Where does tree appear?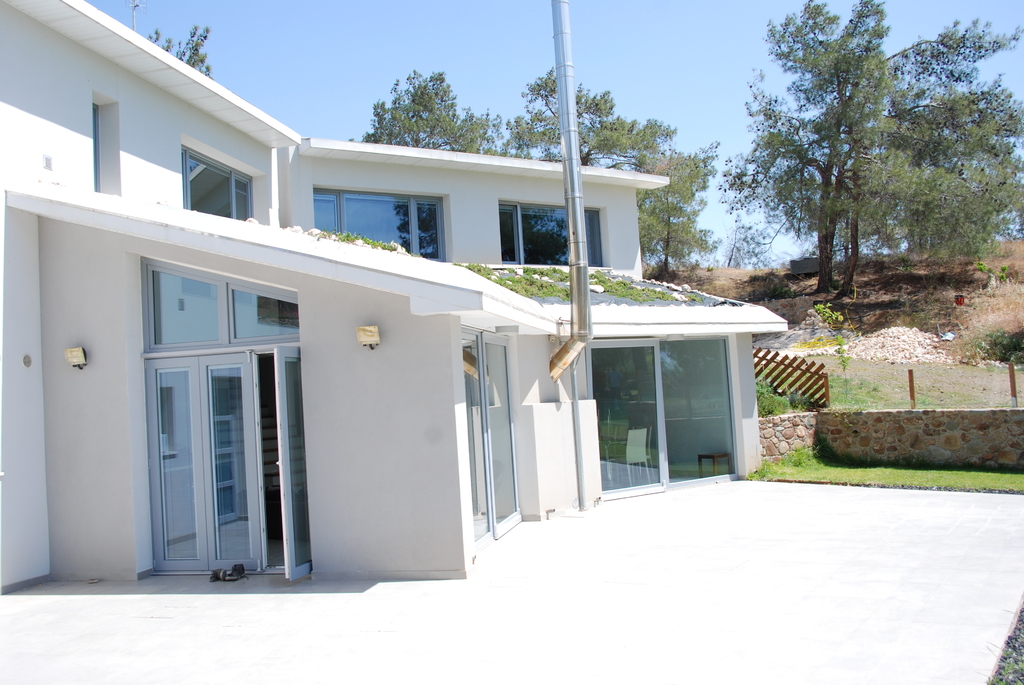
Appears at [719,0,1023,304].
